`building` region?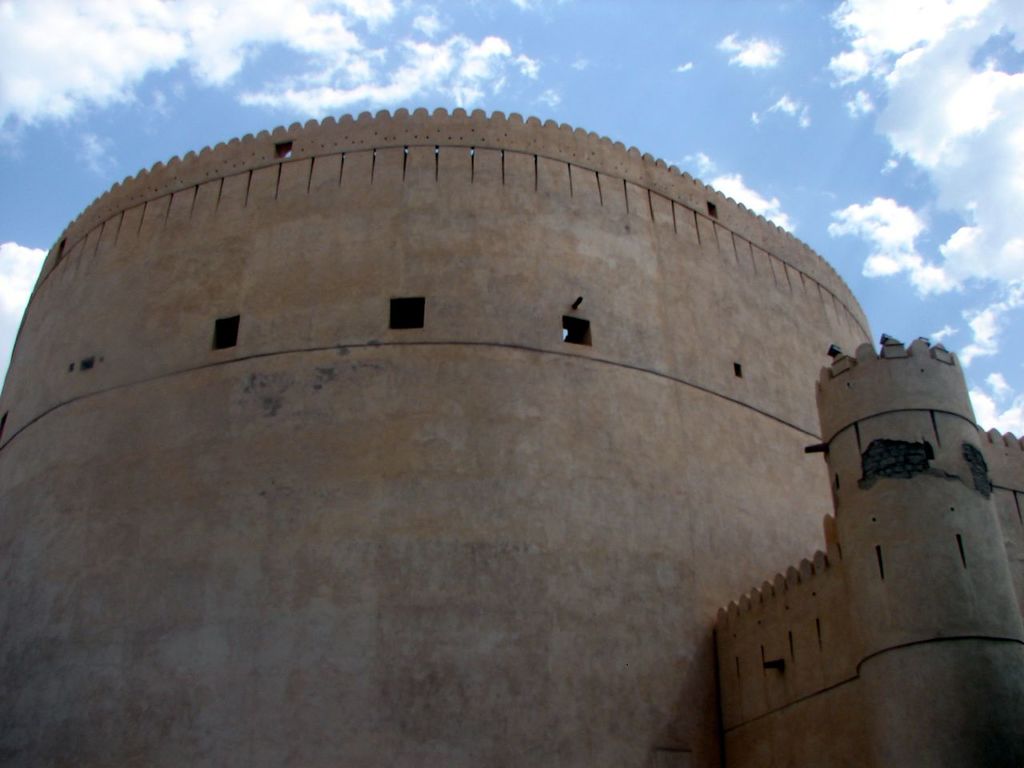
region(0, 104, 1023, 767)
